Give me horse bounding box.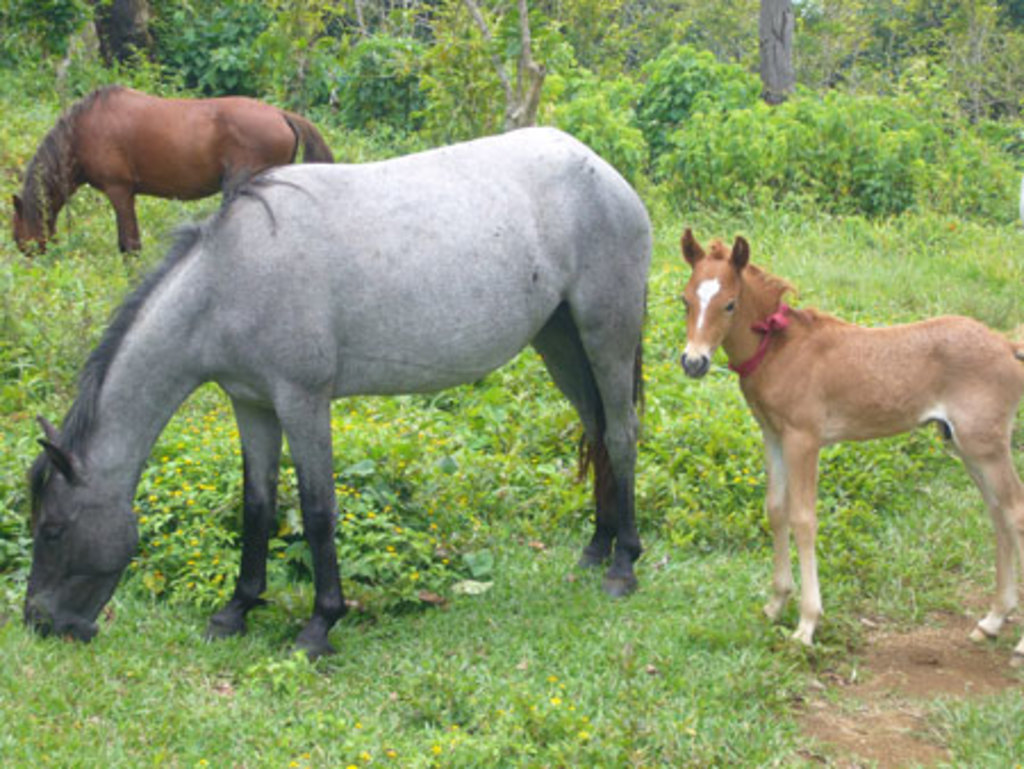
locate(669, 218, 1022, 648).
